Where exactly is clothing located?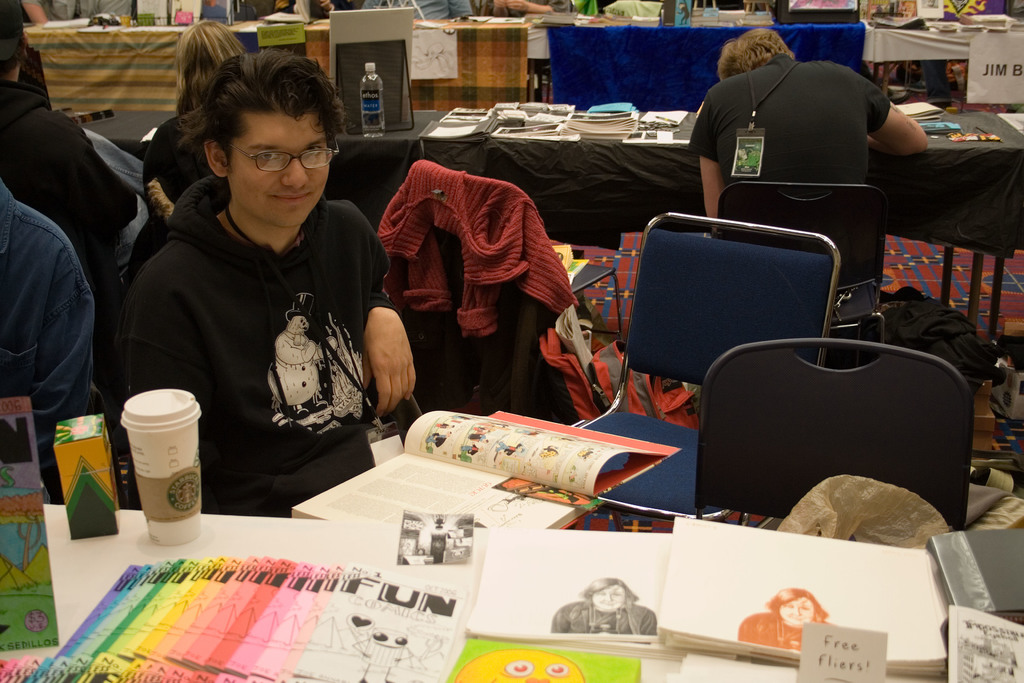
Its bounding box is rect(475, 0, 564, 17).
